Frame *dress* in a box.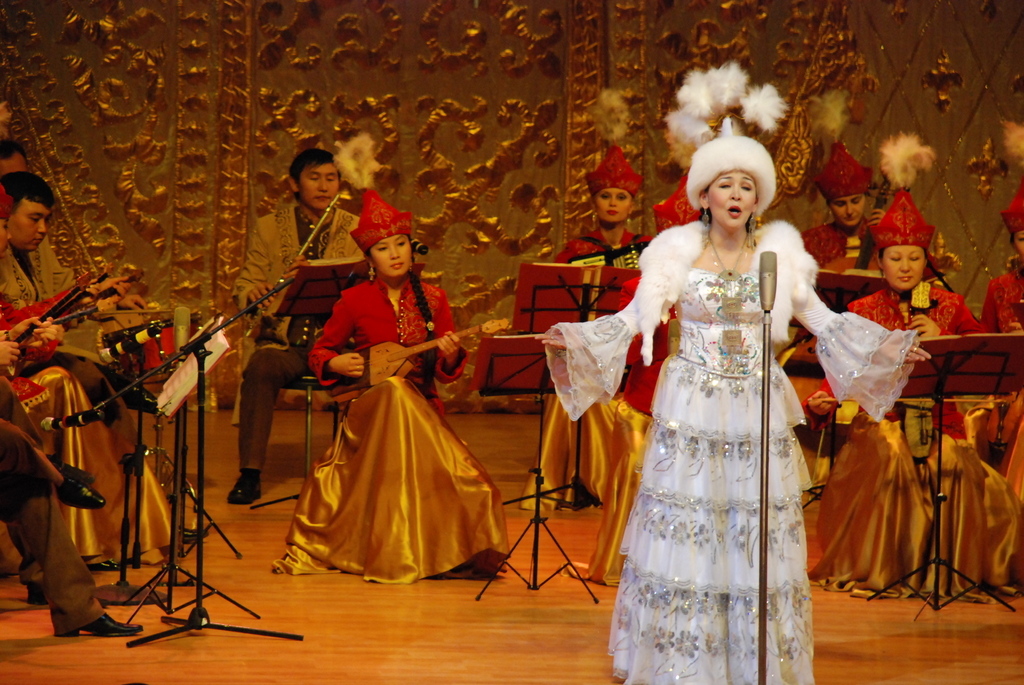
locate(543, 220, 918, 684).
